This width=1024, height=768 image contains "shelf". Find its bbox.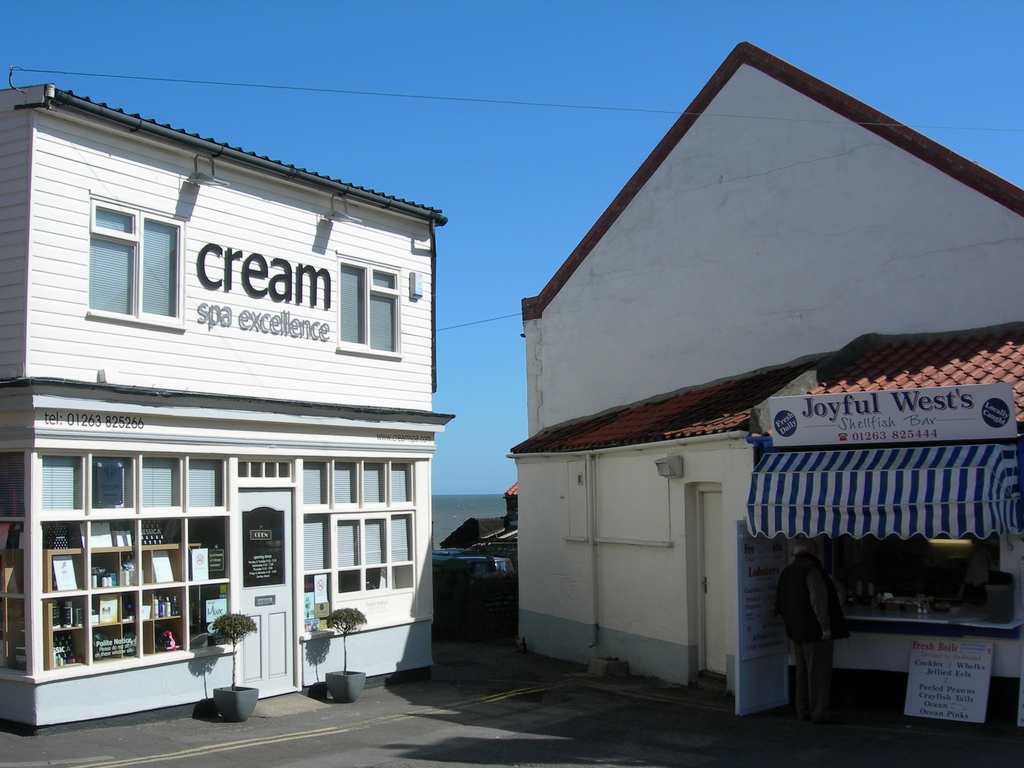
x1=0 y1=599 x2=24 y2=637.
